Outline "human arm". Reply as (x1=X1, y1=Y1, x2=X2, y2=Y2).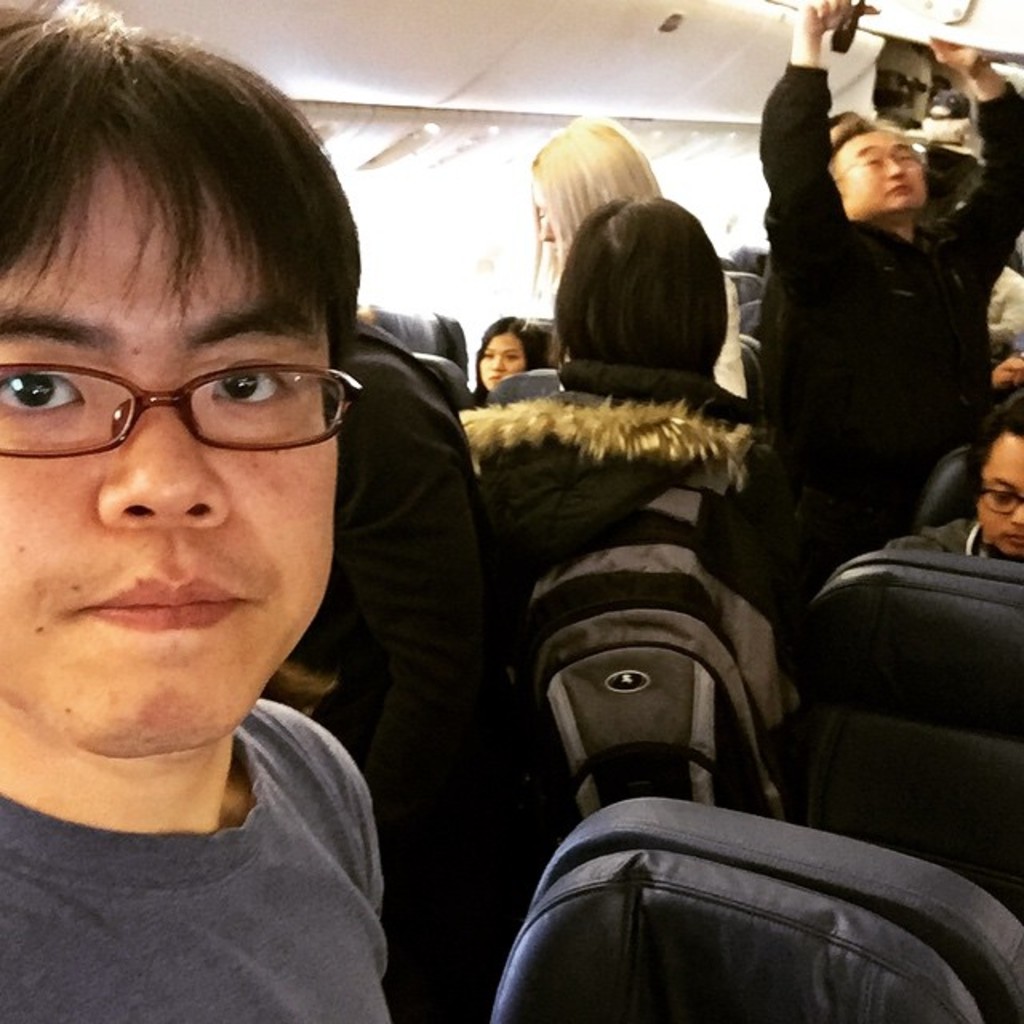
(x1=750, y1=0, x2=853, y2=264).
